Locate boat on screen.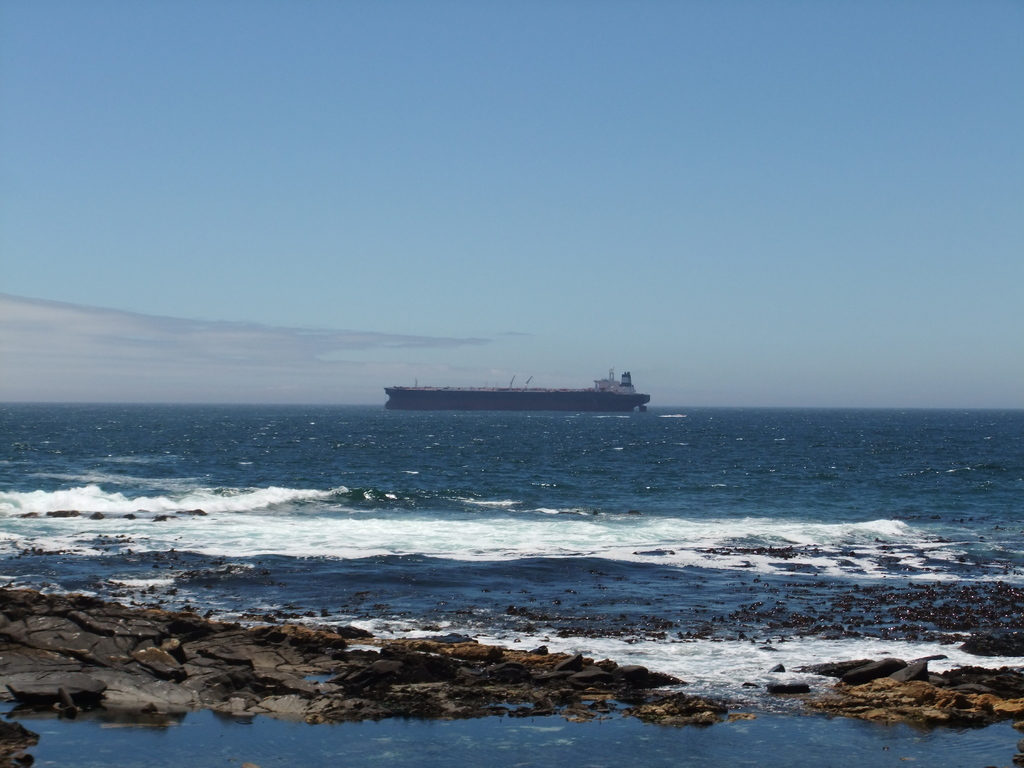
On screen at <region>380, 369, 653, 410</region>.
